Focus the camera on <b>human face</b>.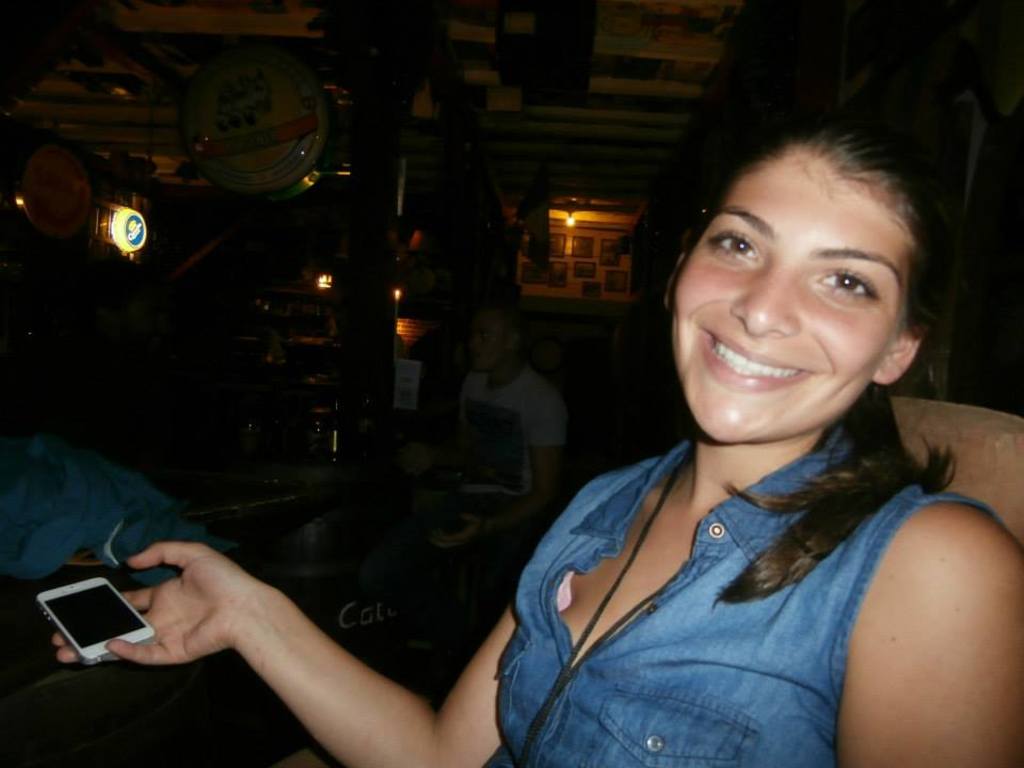
Focus region: 668, 134, 914, 446.
